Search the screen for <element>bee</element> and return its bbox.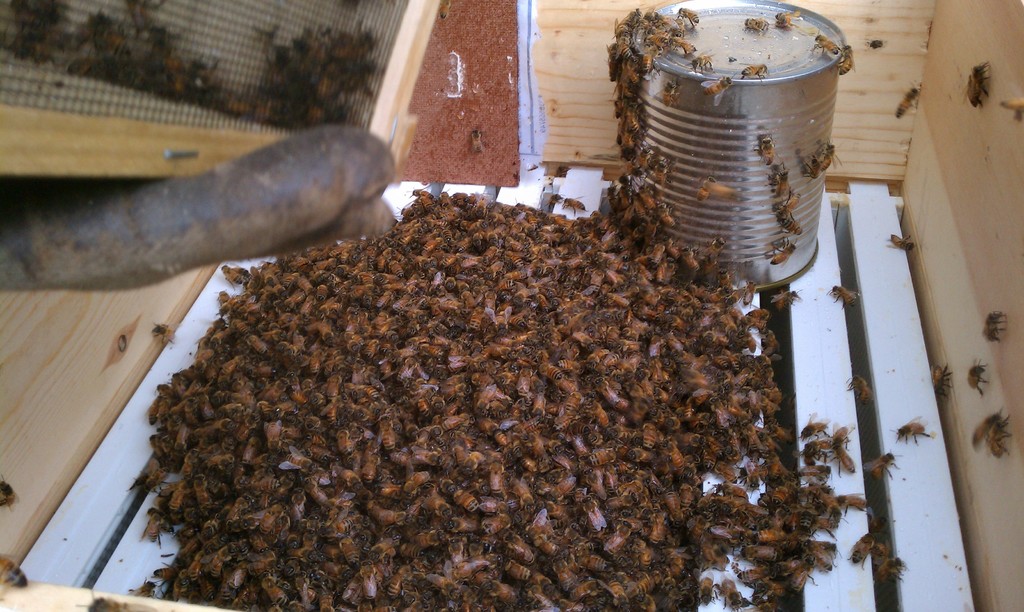
Found: 854 529 884 558.
